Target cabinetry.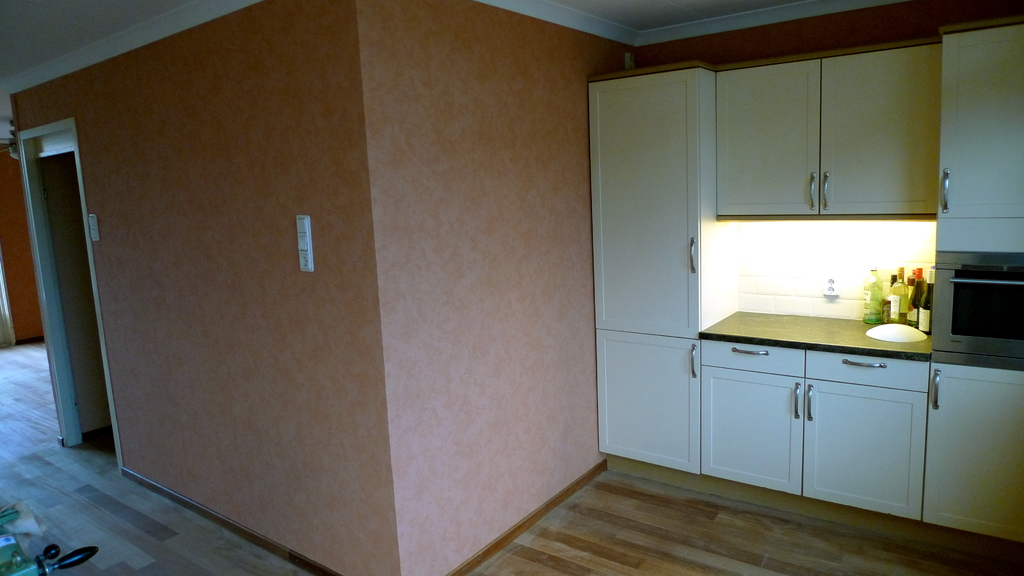
Target region: <region>701, 340, 803, 378</region>.
